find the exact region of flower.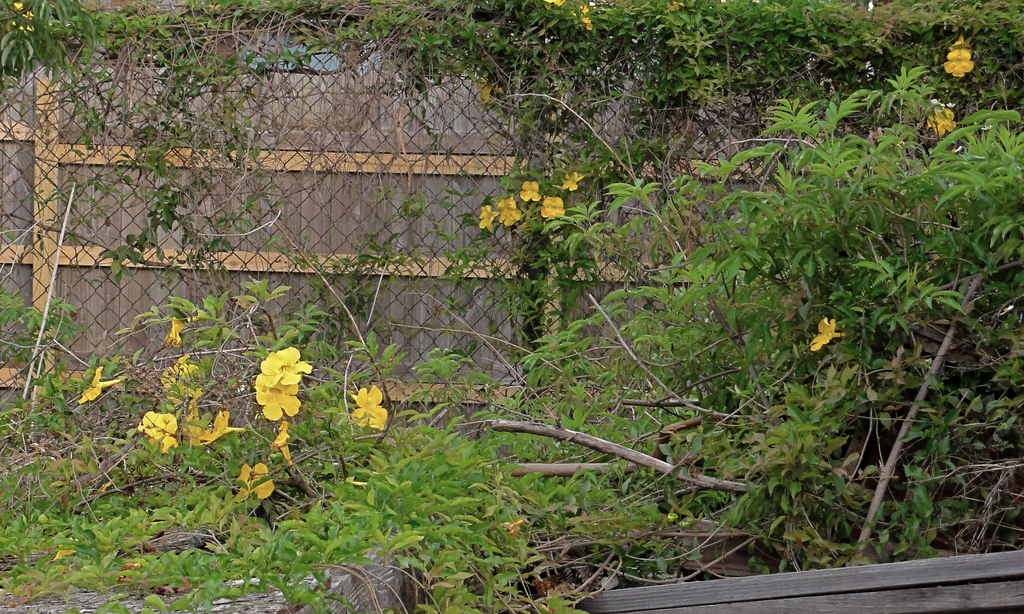
Exact region: box=[200, 408, 248, 442].
